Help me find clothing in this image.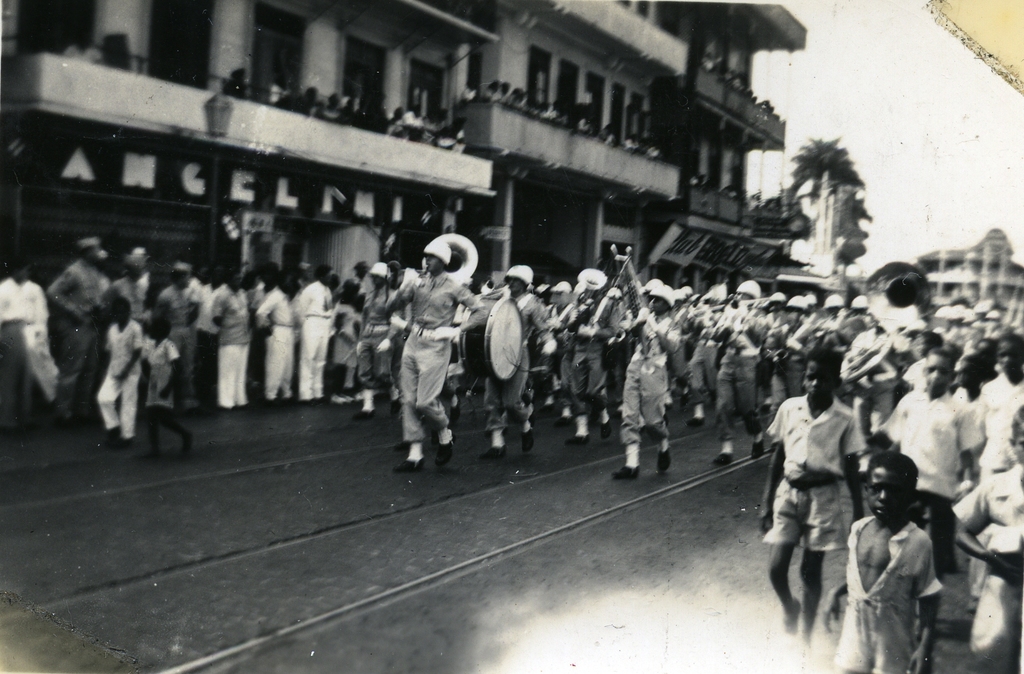
Found it: bbox(836, 511, 936, 673).
